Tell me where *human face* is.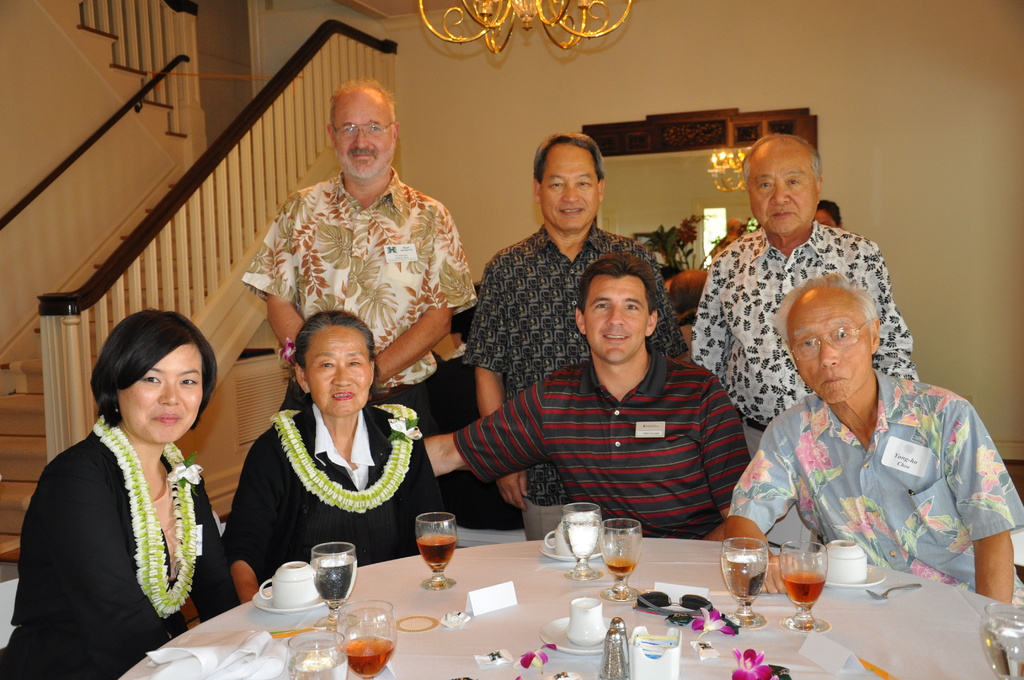
*human face* is at [left=307, top=328, right=371, bottom=416].
